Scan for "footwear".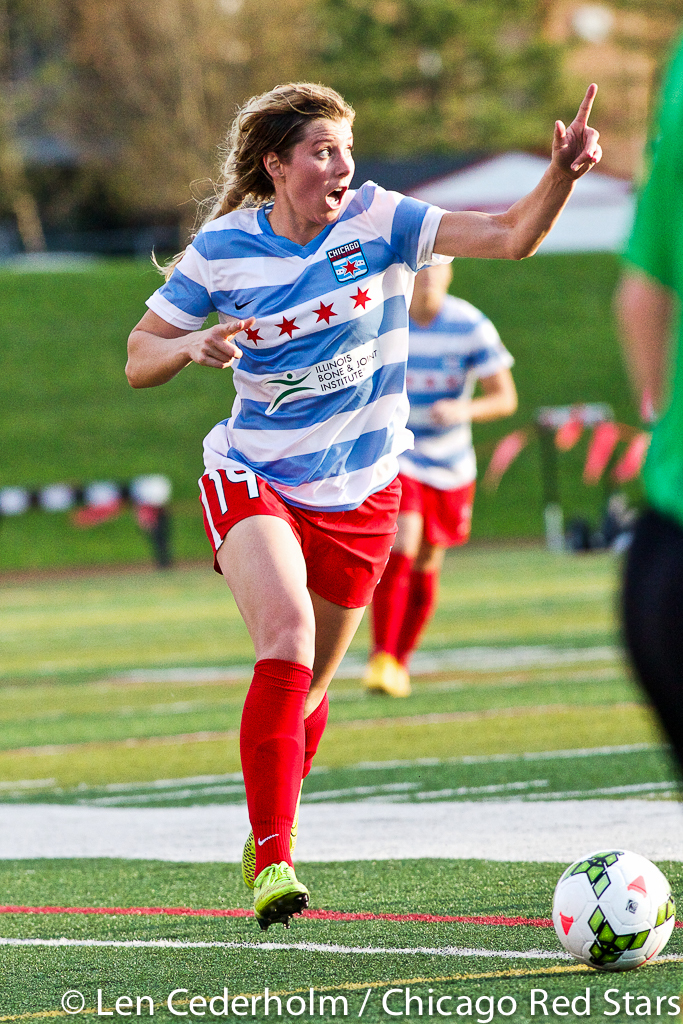
Scan result: (x1=252, y1=856, x2=310, y2=929).
